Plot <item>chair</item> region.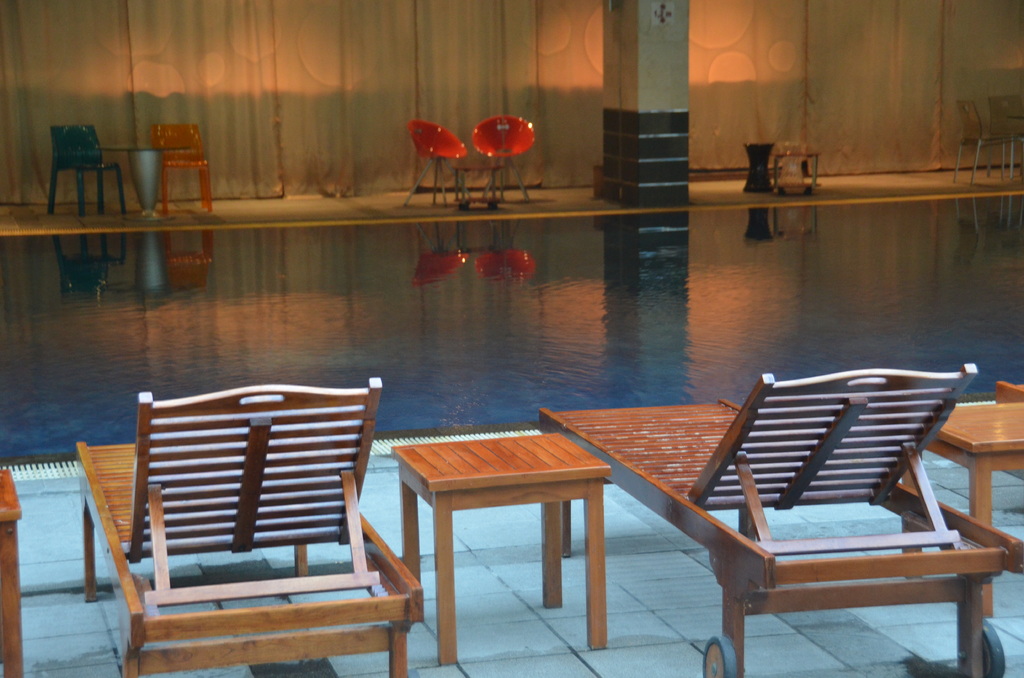
Plotted at (x1=44, y1=121, x2=124, y2=223).
